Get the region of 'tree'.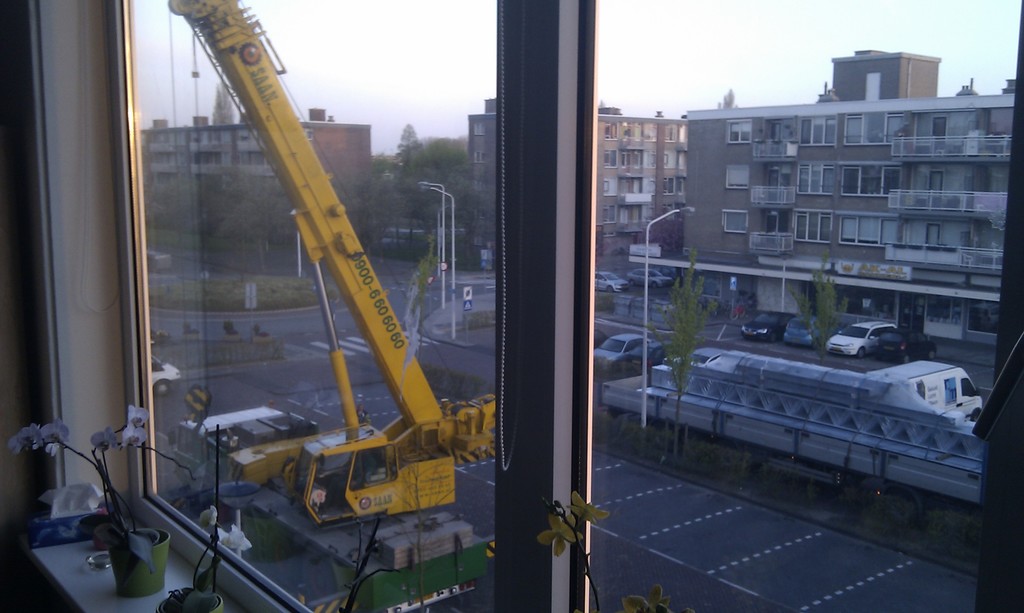
box(808, 280, 858, 351).
